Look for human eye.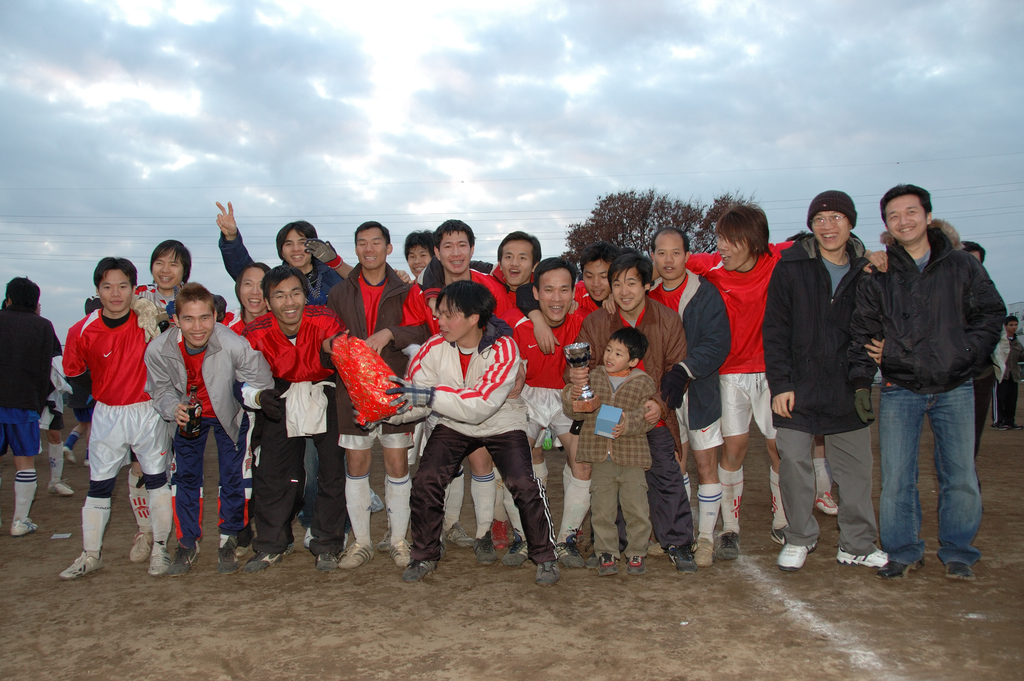
Found: (457, 242, 466, 248).
